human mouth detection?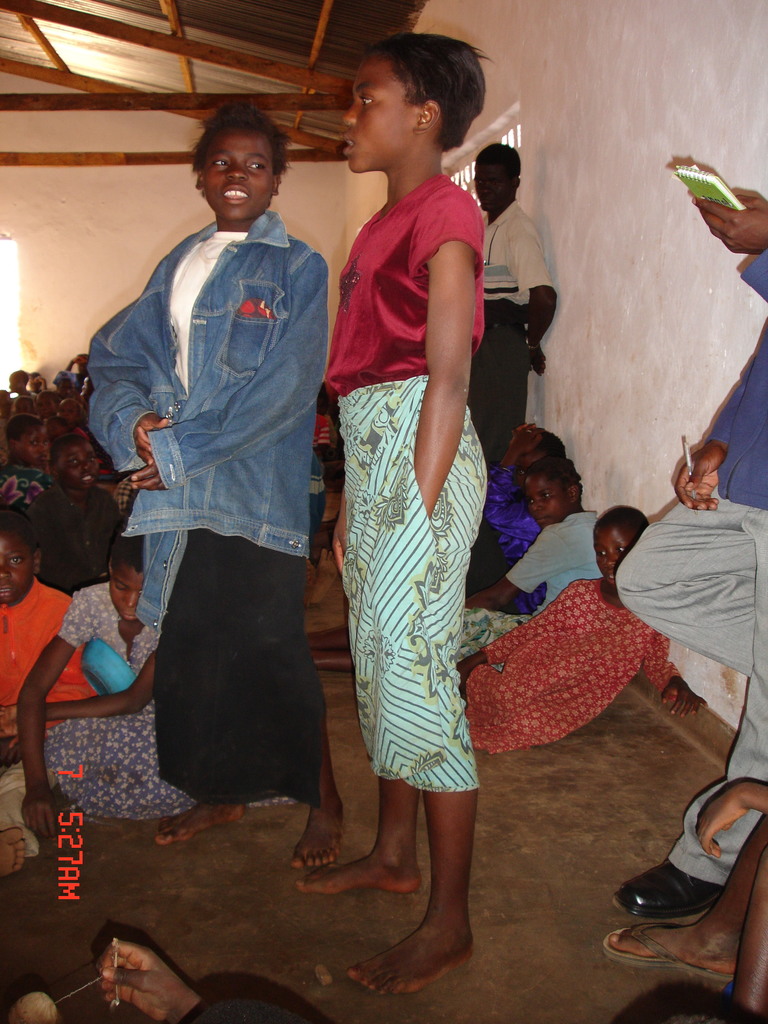
box=[342, 134, 355, 155]
